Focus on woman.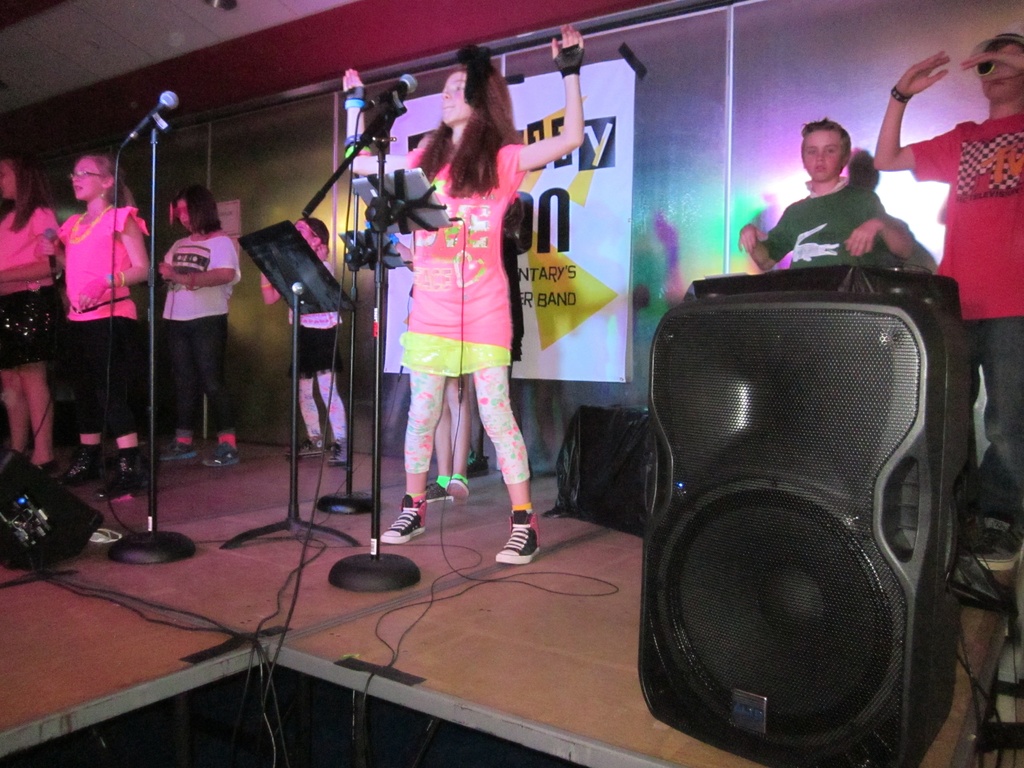
Focused at (151,184,259,461).
